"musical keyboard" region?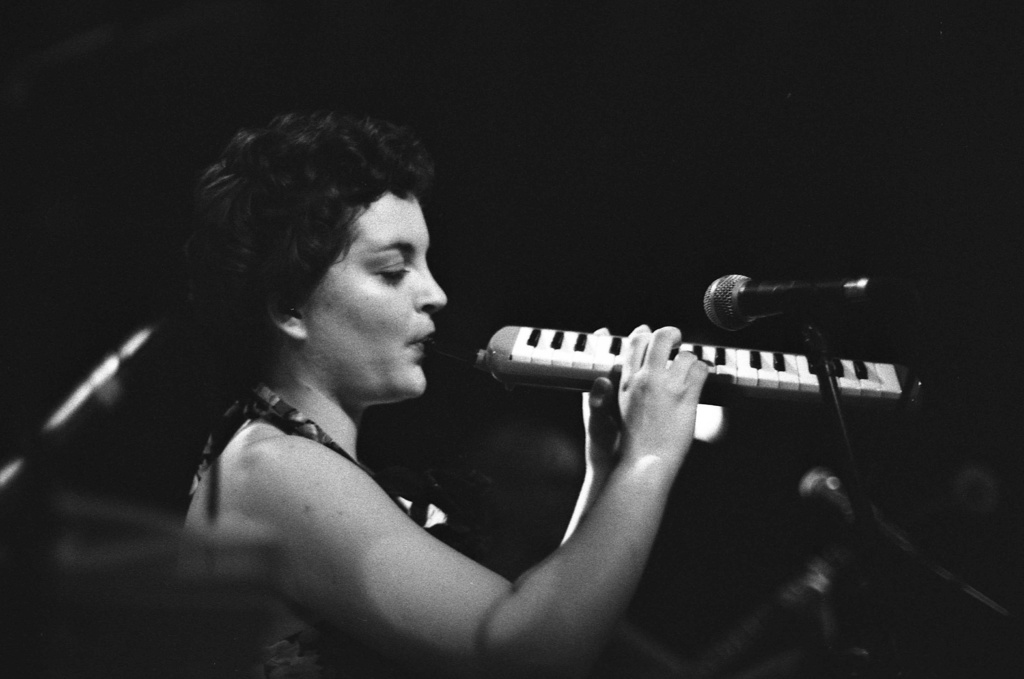
locate(479, 323, 924, 415)
